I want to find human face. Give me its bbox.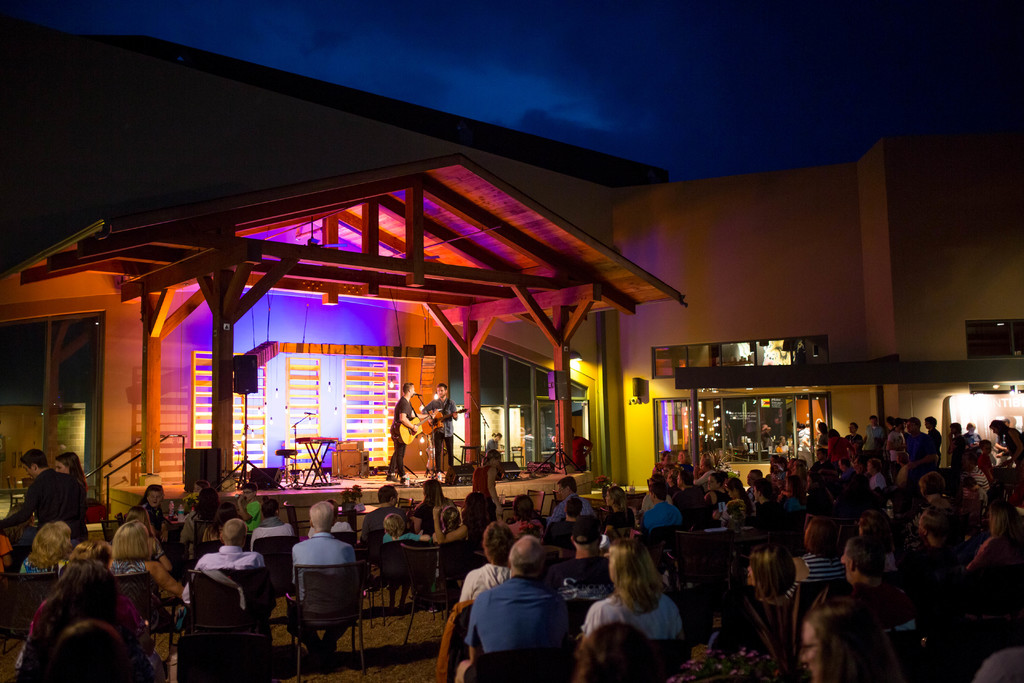
region(439, 387, 446, 399).
